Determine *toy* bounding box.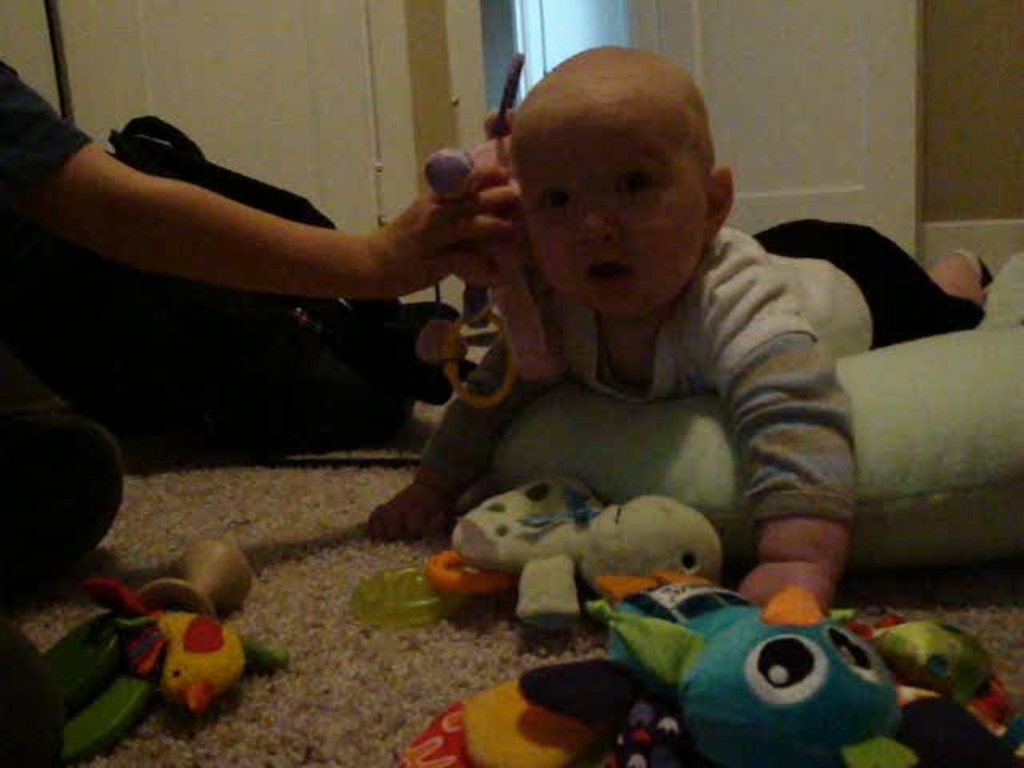
Determined: (left=86, top=582, right=246, bottom=718).
